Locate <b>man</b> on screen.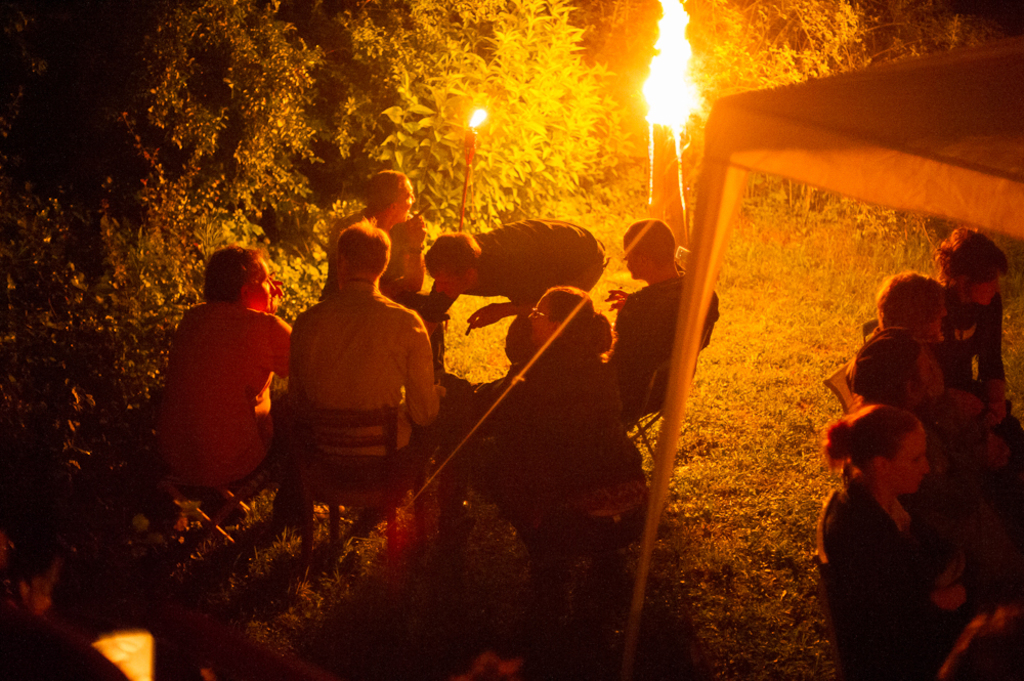
On screen at [278,223,468,471].
